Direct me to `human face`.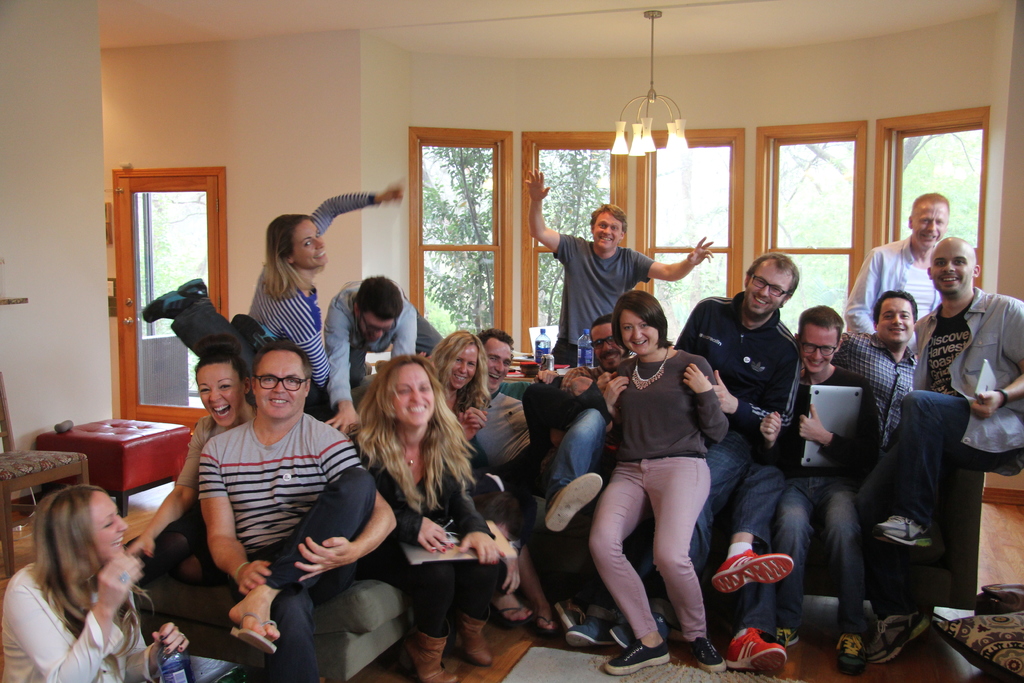
Direction: Rect(450, 340, 475, 393).
